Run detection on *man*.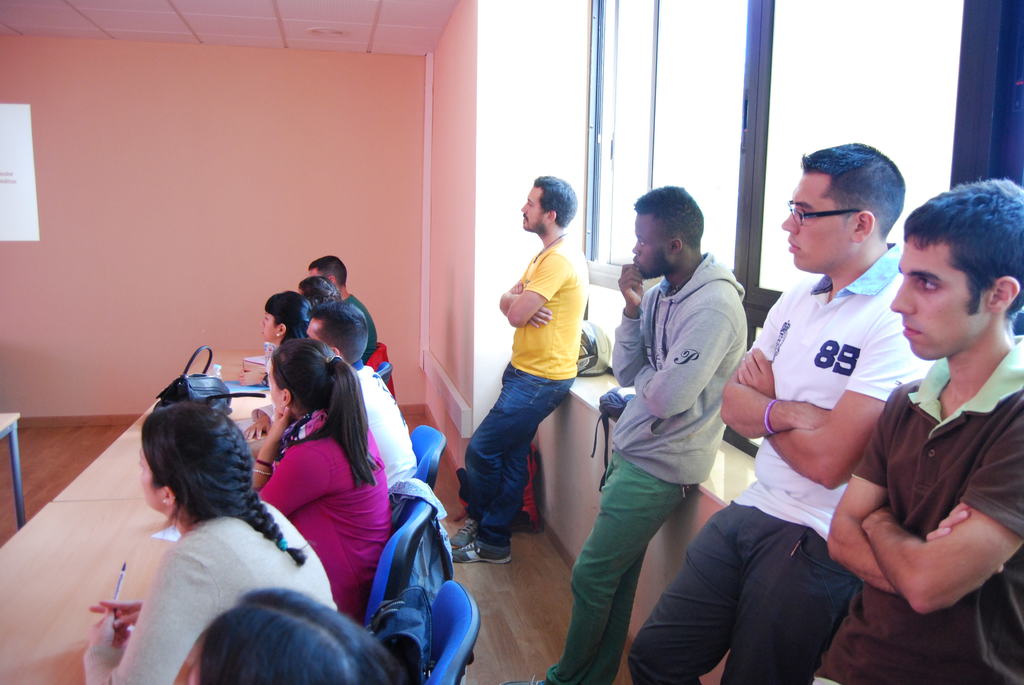
Result: locate(500, 189, 748, 684).
